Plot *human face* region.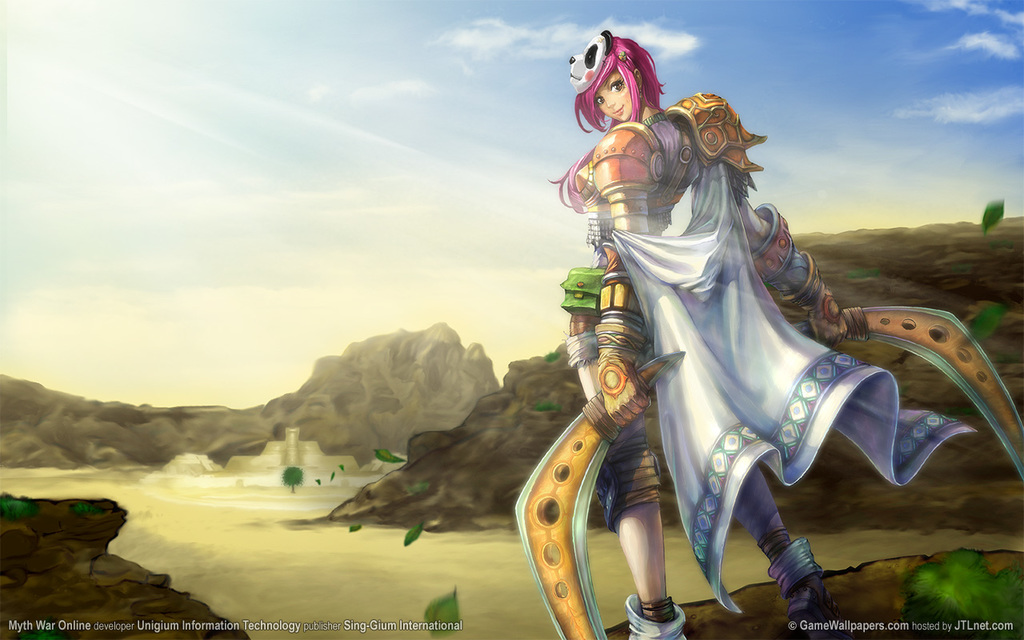
Plotted at <box>592,72,633,123</box>.
